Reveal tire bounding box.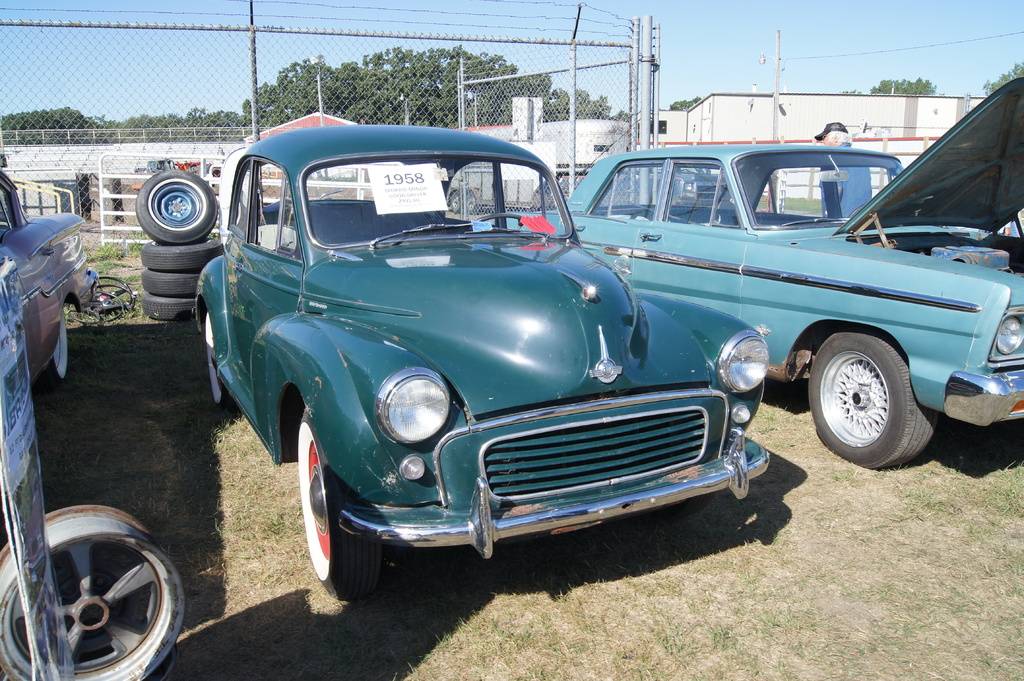
Revealed: detection(139, 271, 202, 294).
